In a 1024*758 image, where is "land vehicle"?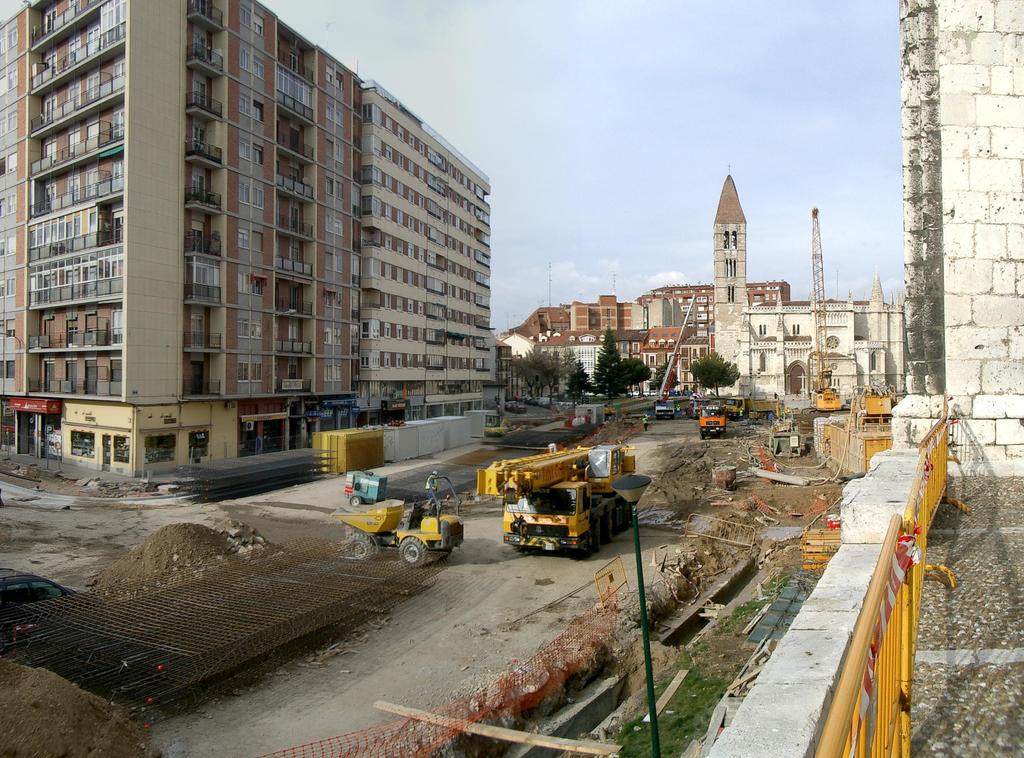
pyautogui.locateOnScreen(726, 399, 786, 418).
